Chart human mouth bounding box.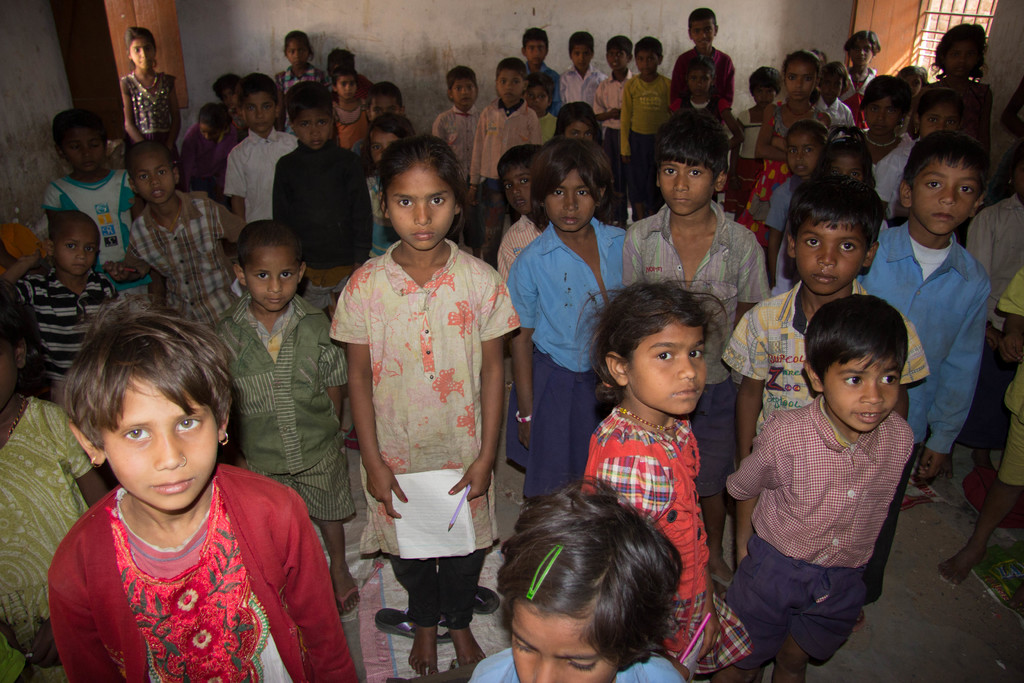
Charted: detection(857, 411, 888, 422).
